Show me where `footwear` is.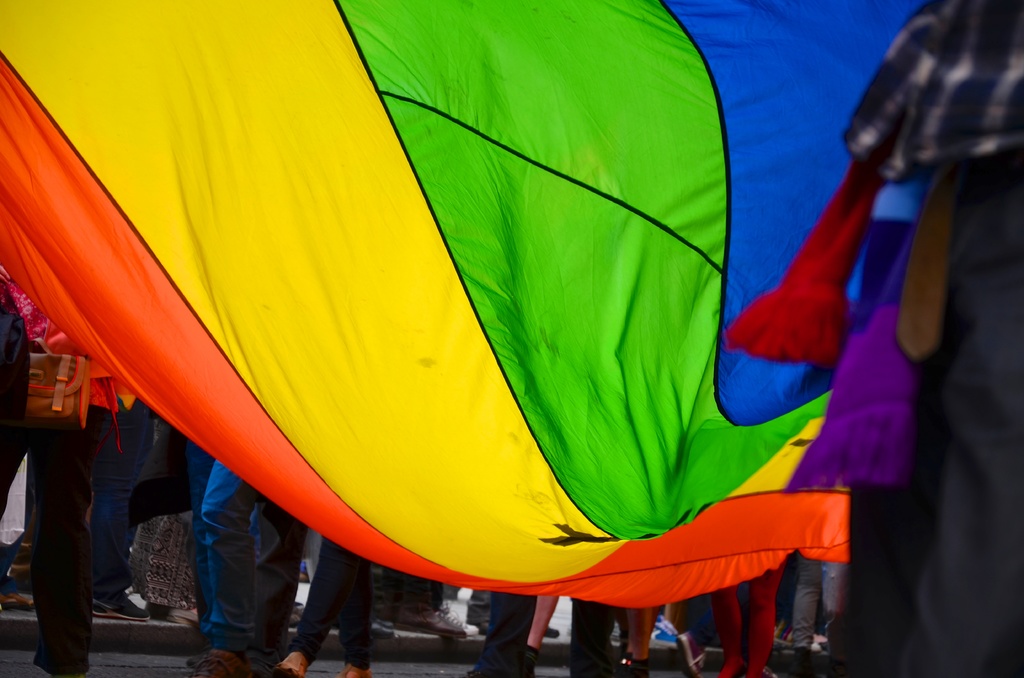
`footwear` is at [x1=93, y1=591, x2=145, y2=626].
